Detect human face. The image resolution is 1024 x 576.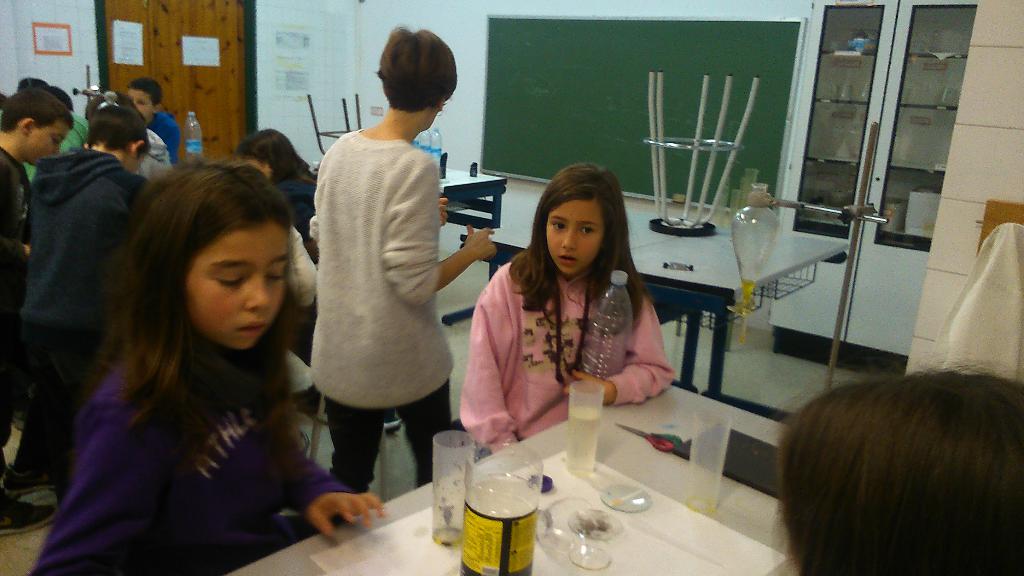
(x1=185, y1=224, x2=288, y2=350).
